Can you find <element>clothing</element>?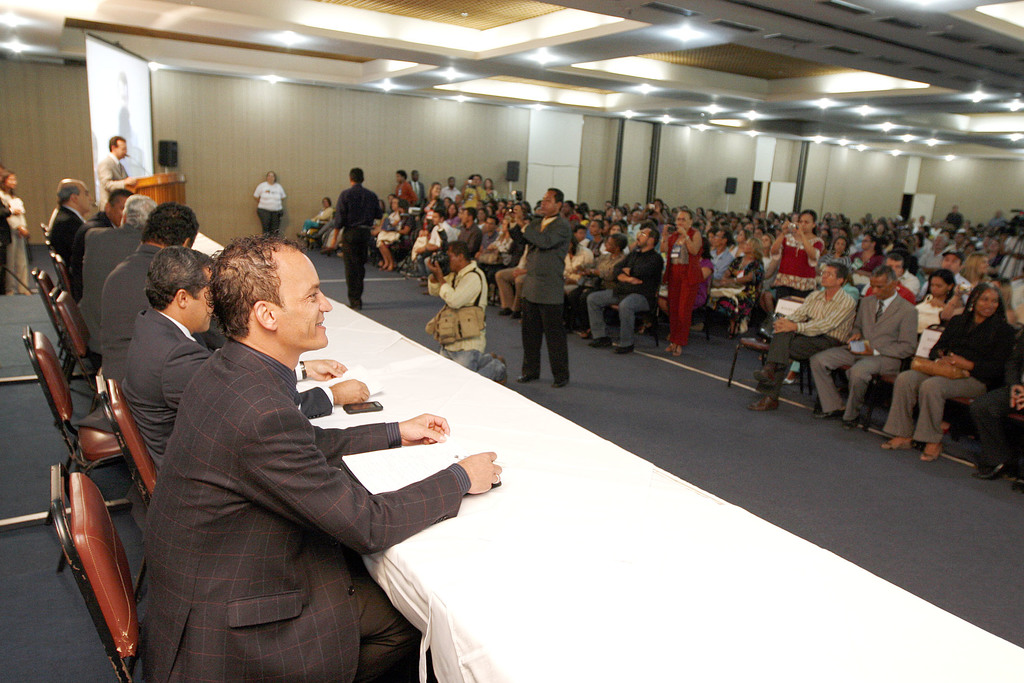
Yes, bounding box: bbox(882, 307, 1017, 443).
